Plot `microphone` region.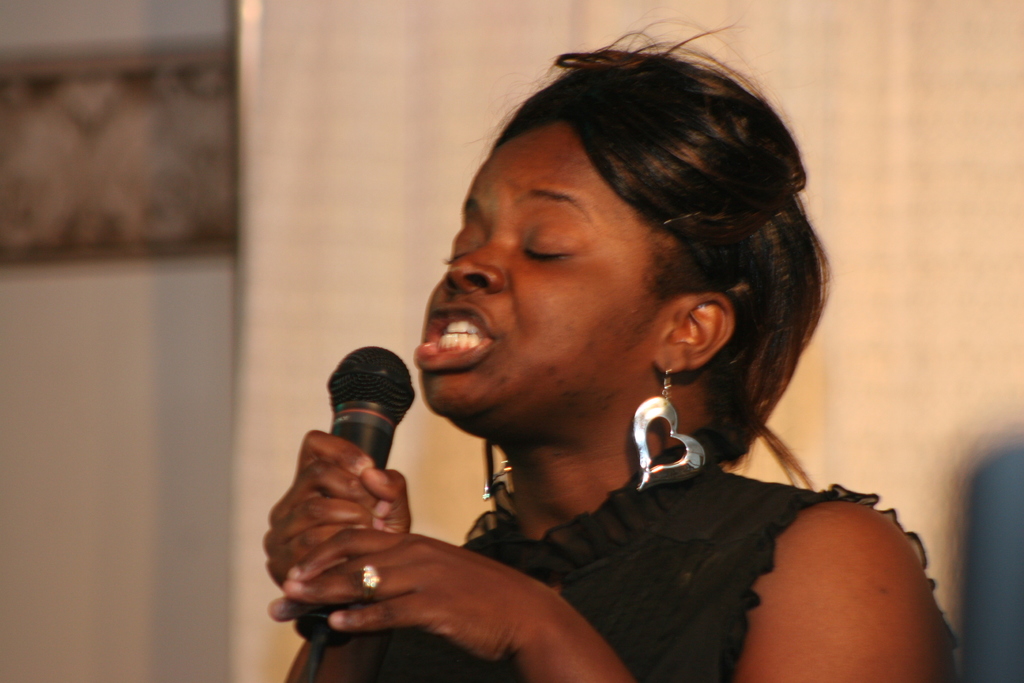
Plotted at box(320, 339, 415, 649).
